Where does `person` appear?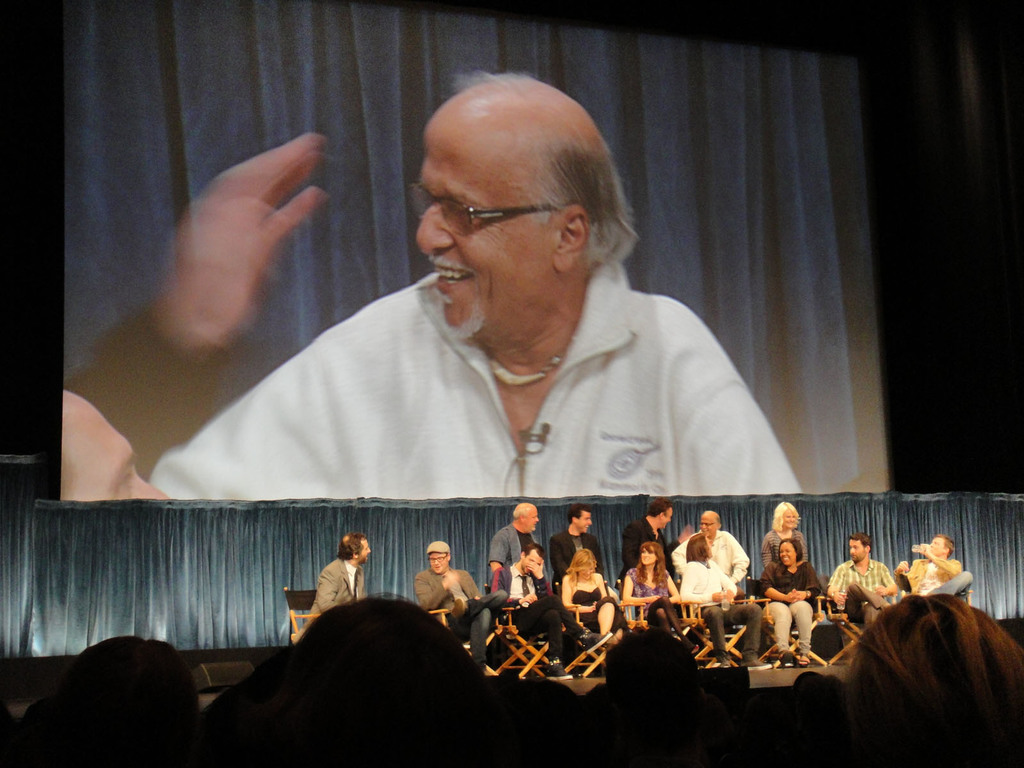
Appears at 496/538/600/687.
